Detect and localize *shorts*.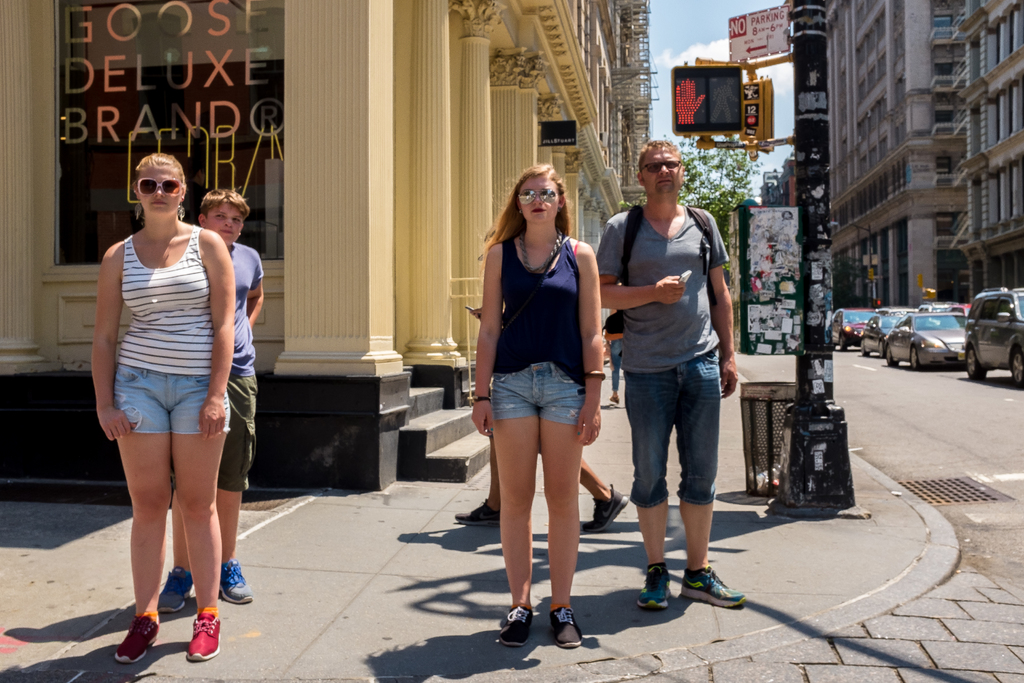
Localized at bbox(104, 382, 219, 440).
